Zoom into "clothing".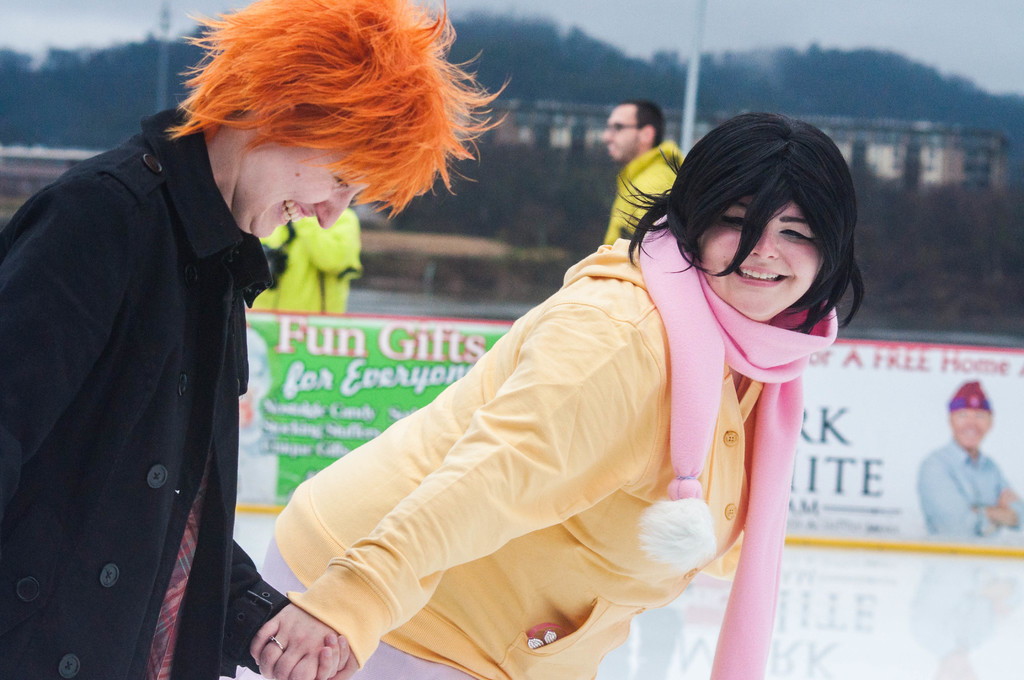
Zoom target: (255,207,365,314).
